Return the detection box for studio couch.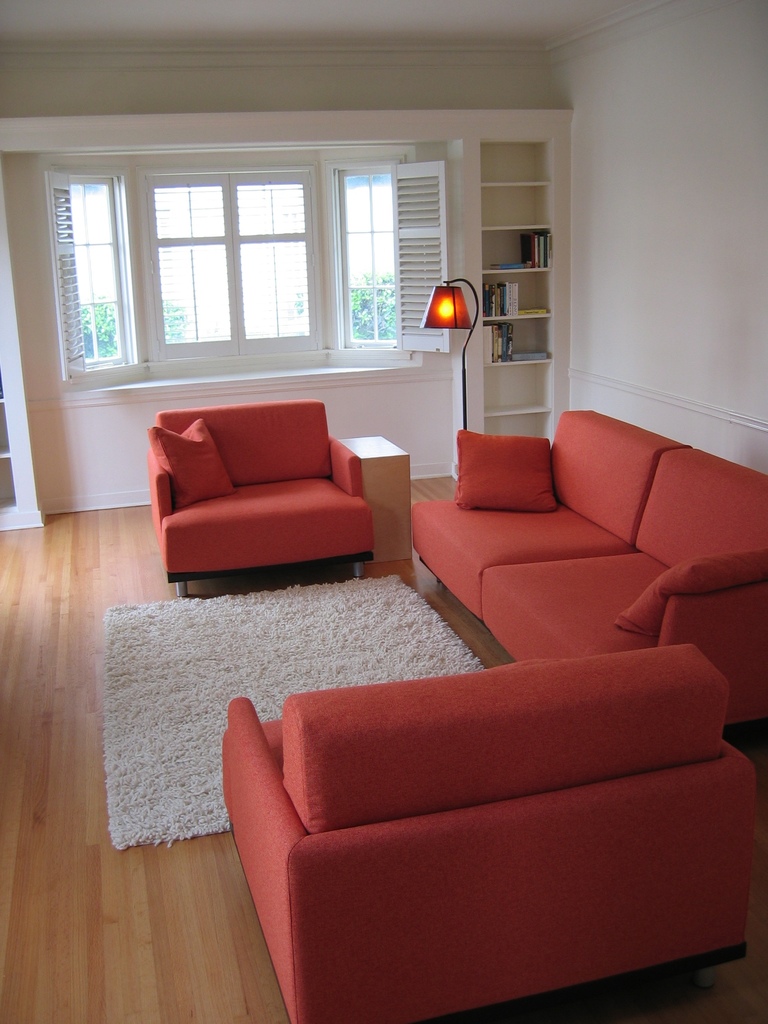
<box>220,647,762,1023</box>.
